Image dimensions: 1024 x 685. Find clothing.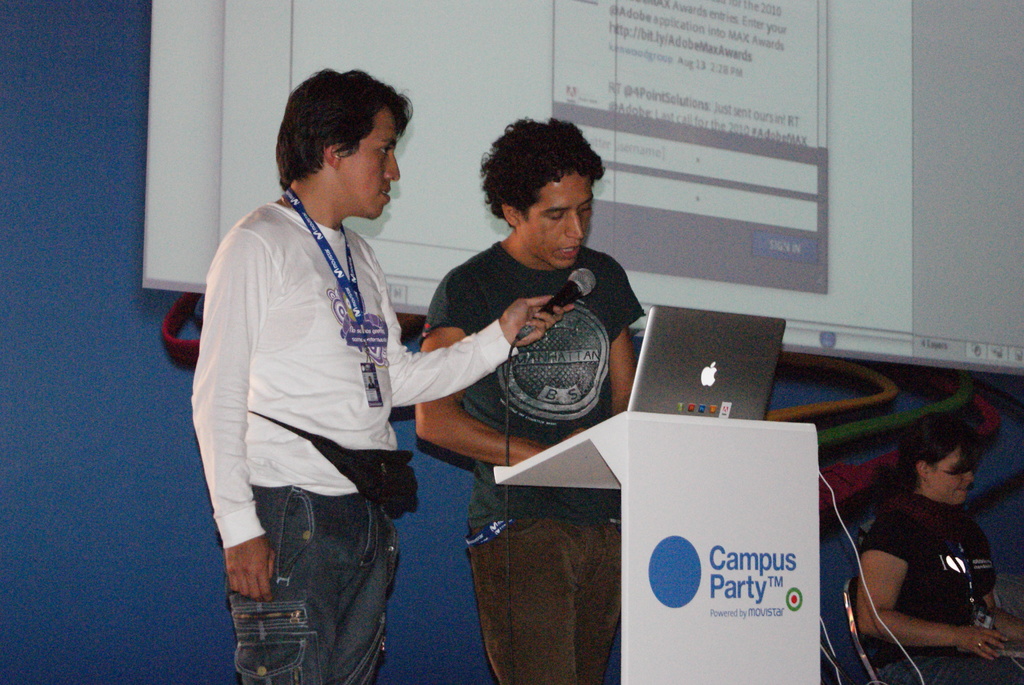
852,487,994,663.
